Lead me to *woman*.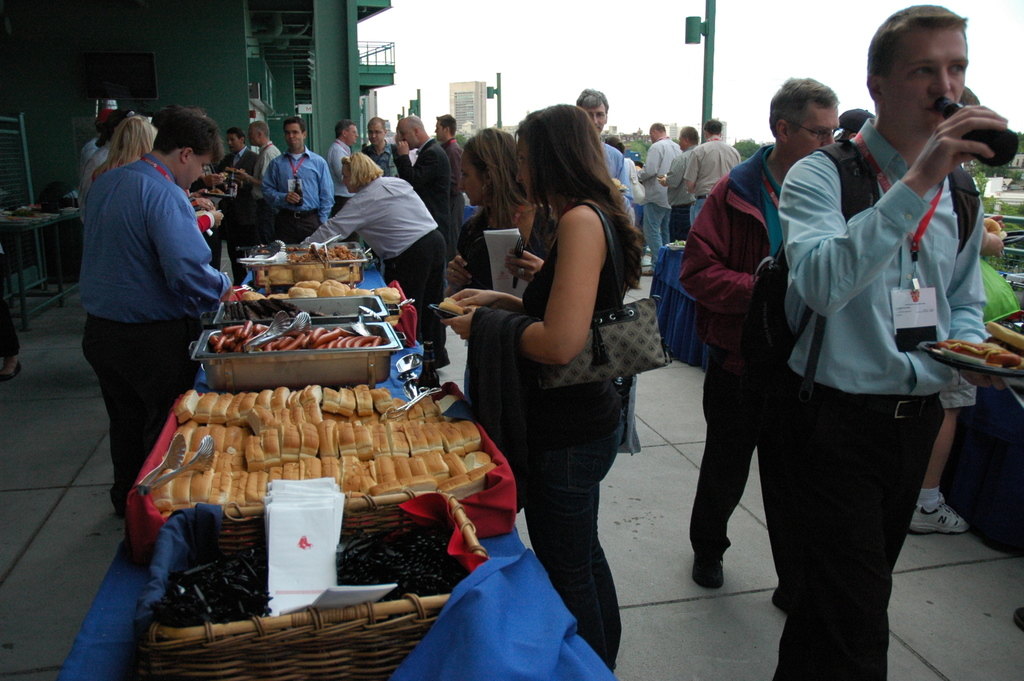
Lead to x1=98, y1=116, x2=156, y2=182.
